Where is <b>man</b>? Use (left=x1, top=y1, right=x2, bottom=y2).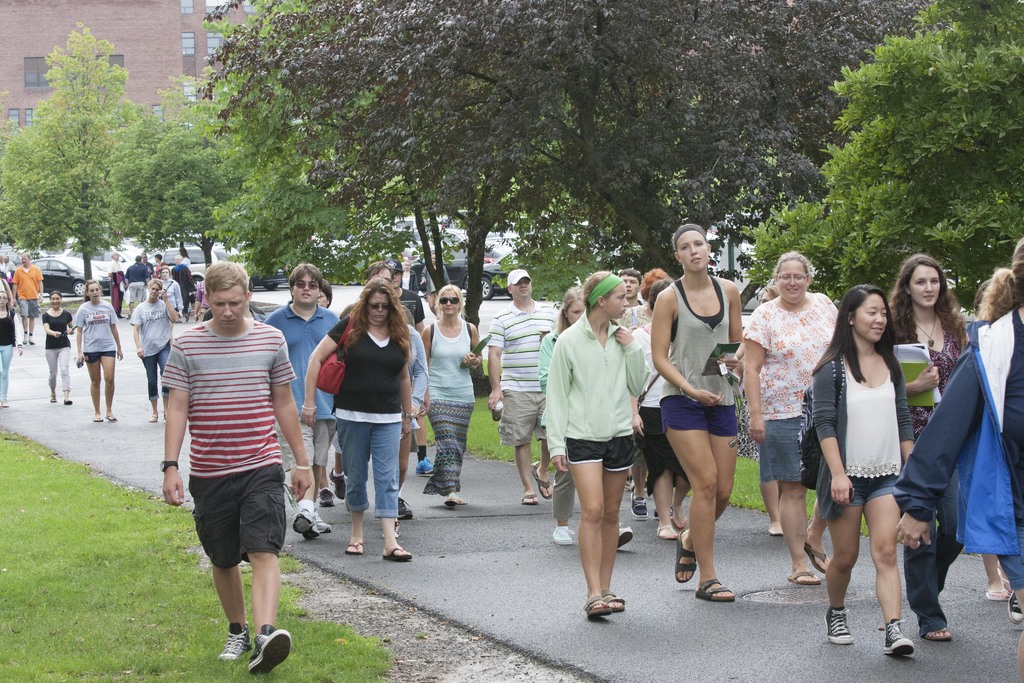
(left=12, top=256, right=45, bottom=343).
